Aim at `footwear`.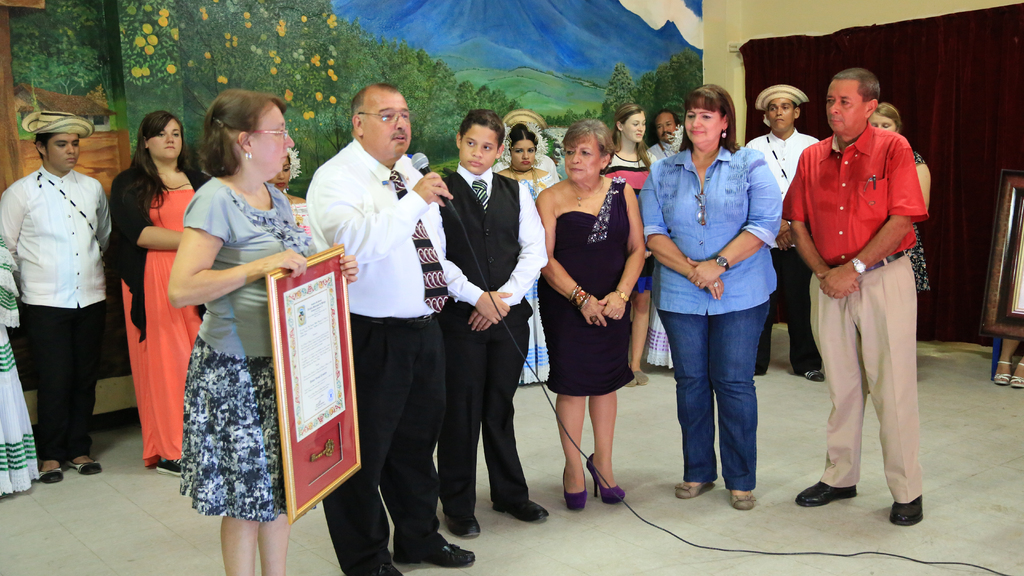
Aimed at 1012/359/1023/393.
